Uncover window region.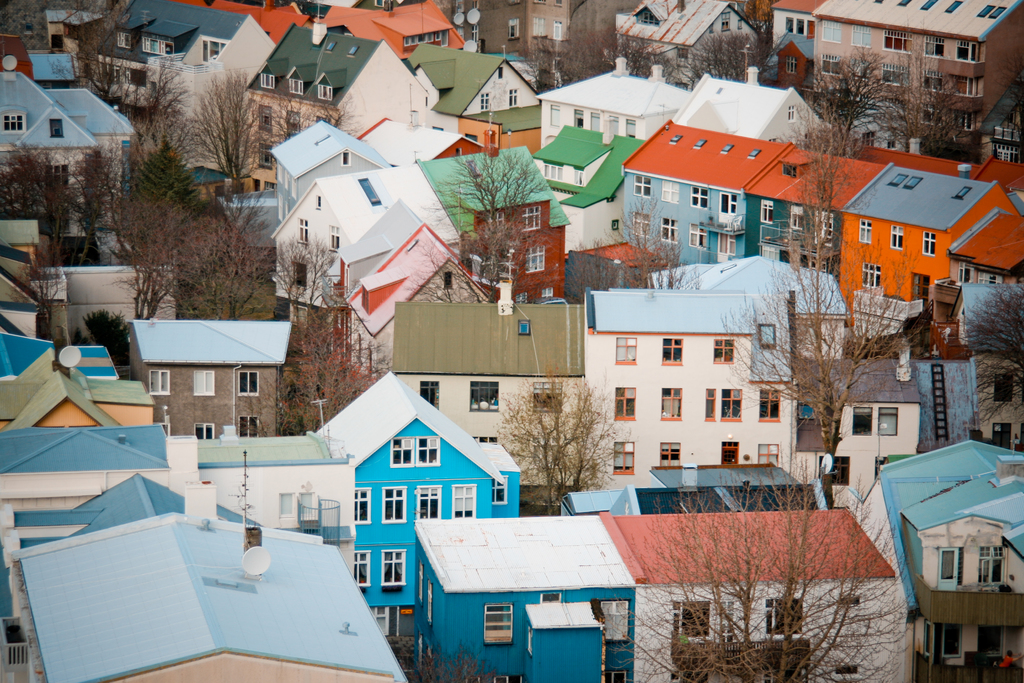
Uncovered: l=993, t=3, r=1004, b=15.
